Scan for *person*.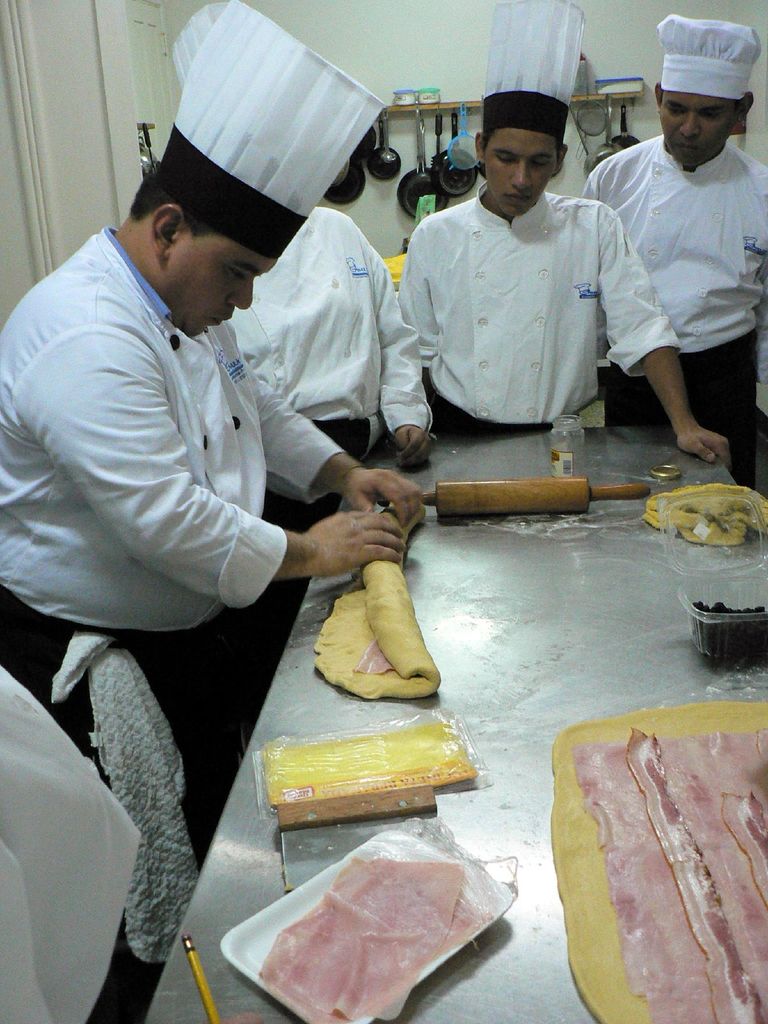
Scan result: (588, 17, 767, 474).
